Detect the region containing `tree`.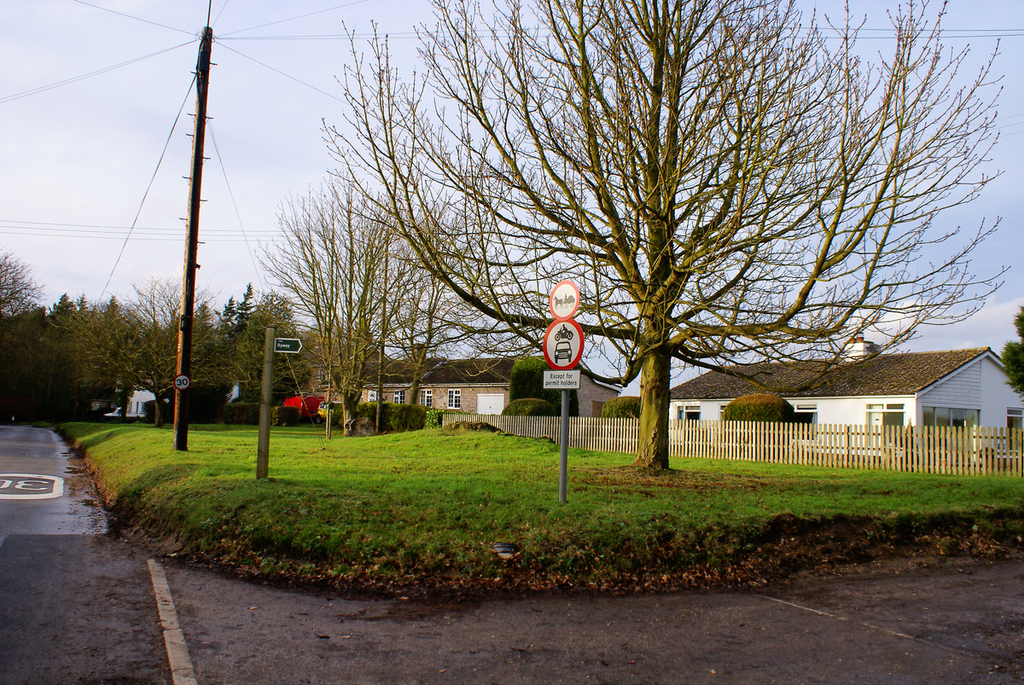
996:301:1023:401.
